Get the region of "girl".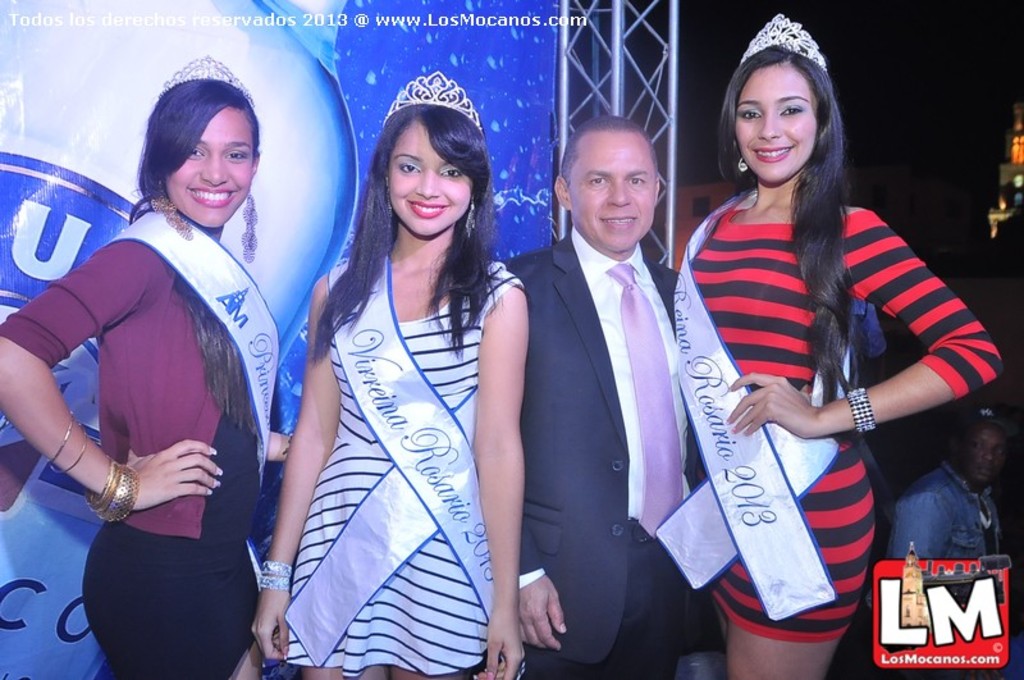
669/15/1002/679.
